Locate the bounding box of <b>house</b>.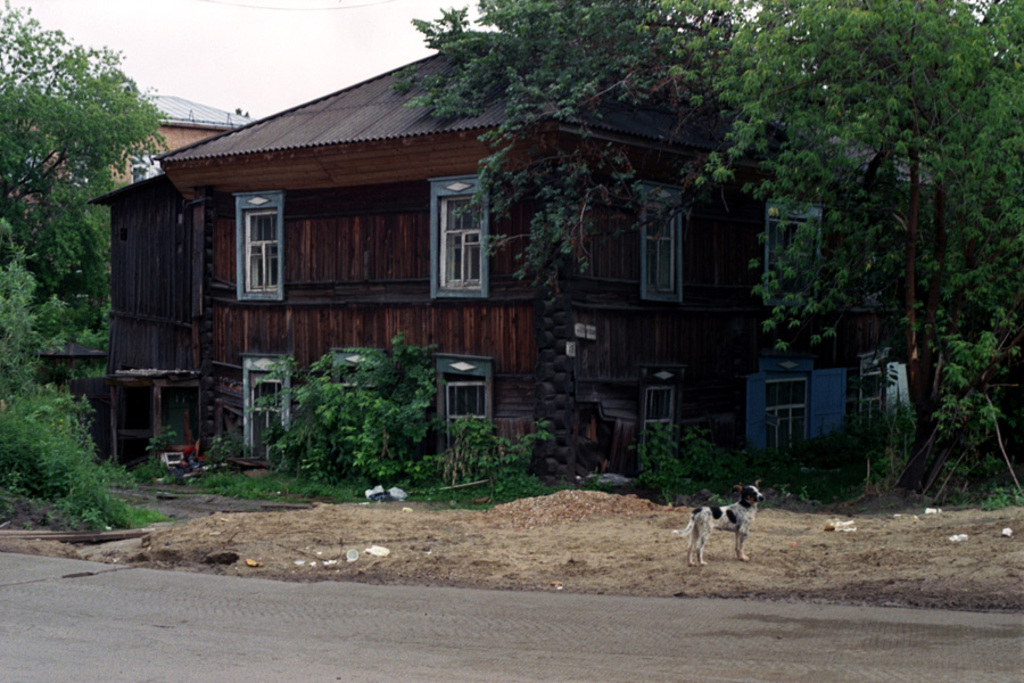
Bounding box: crop(0, 92, 257, 195).
